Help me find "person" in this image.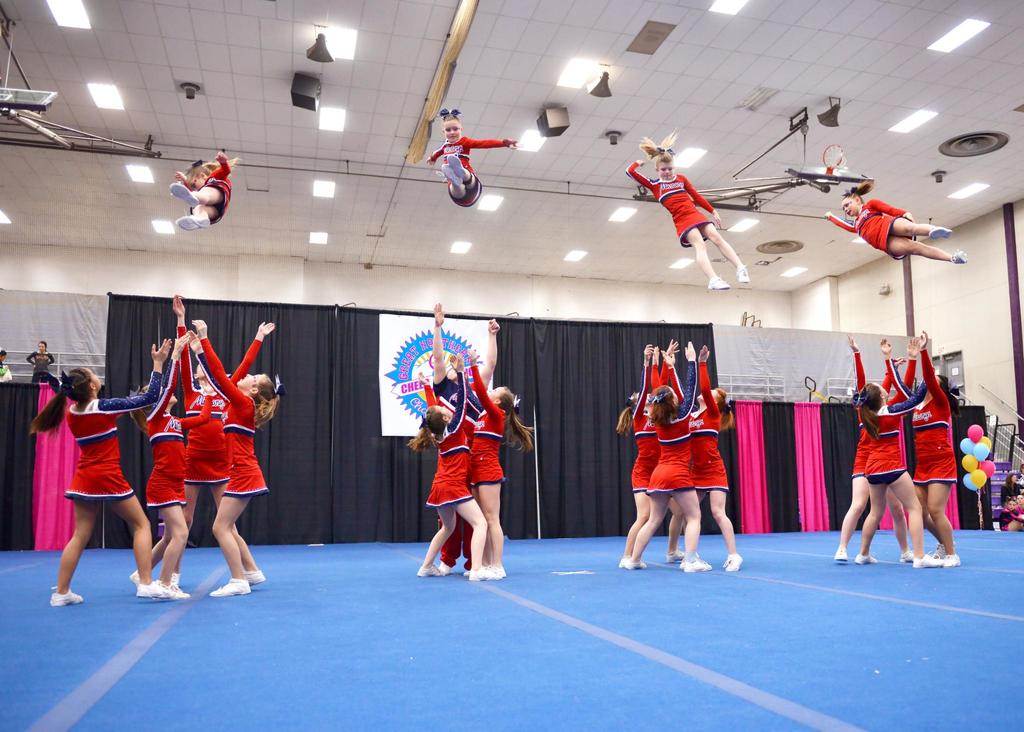
Found it: x1=420 y1=381 x2=489 y2=580.
